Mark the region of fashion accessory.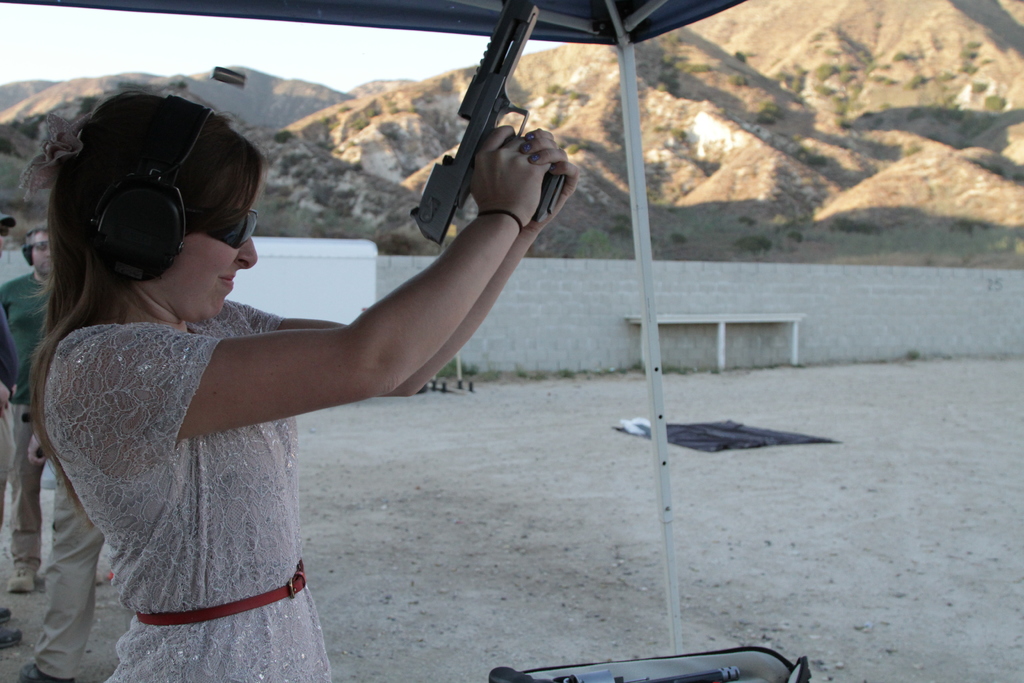
Region: 34 241 50 253.
